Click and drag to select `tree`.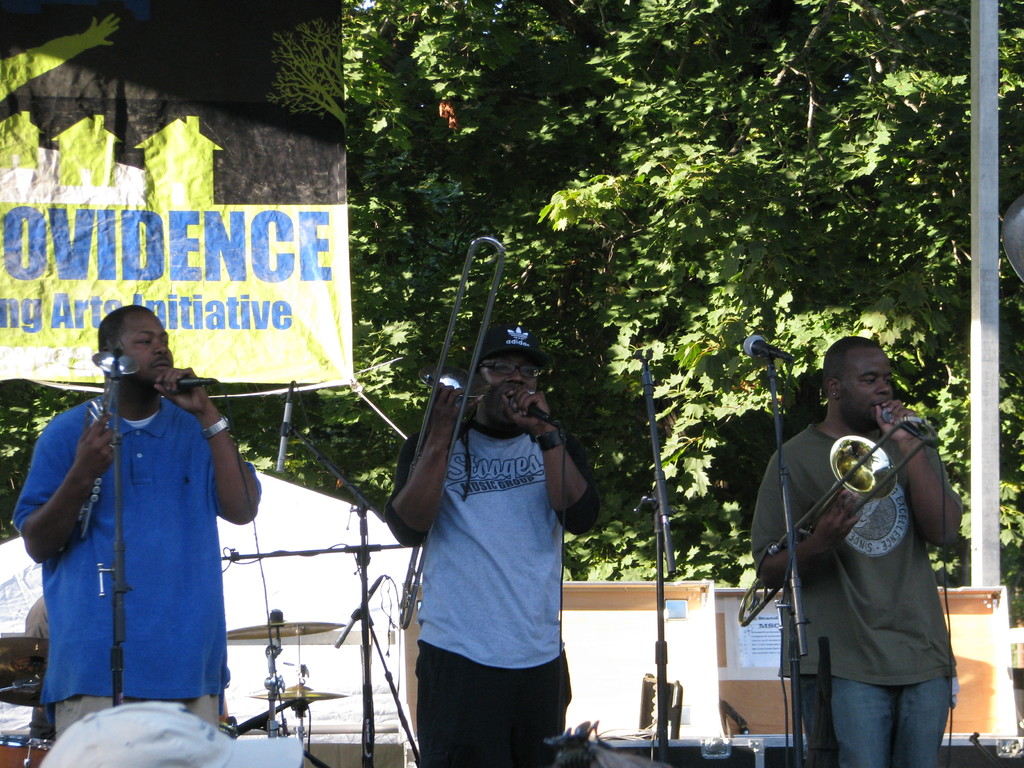
Selection: 1:0:1023:606.
